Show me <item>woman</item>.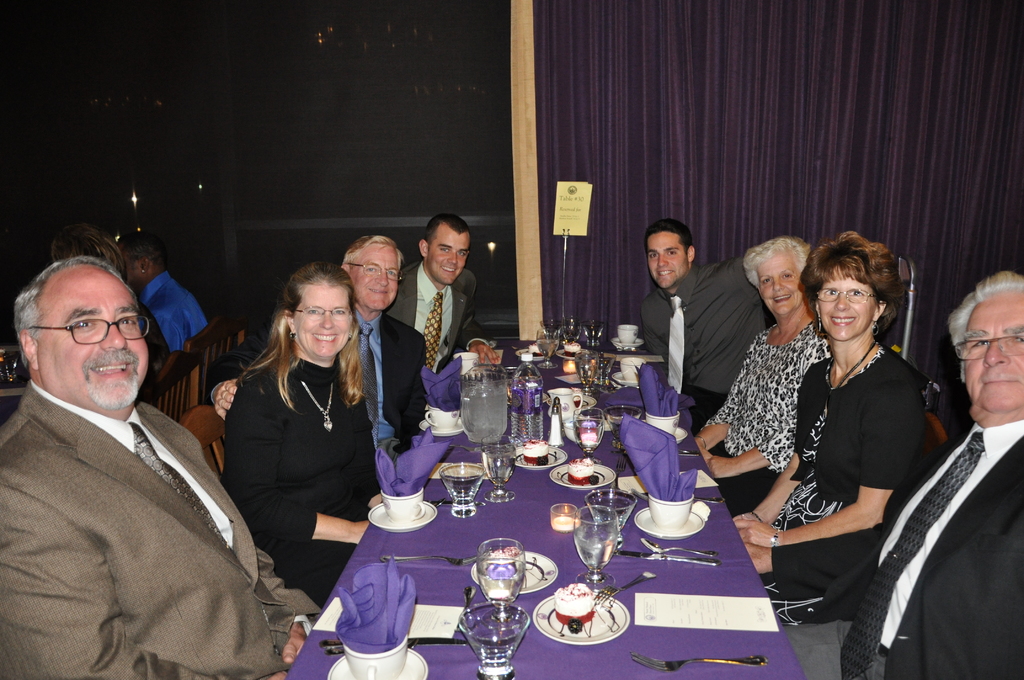
<item>woman</item> is here: {"left": 692, "top": 236, "right": 835, "bottom": 513}.
